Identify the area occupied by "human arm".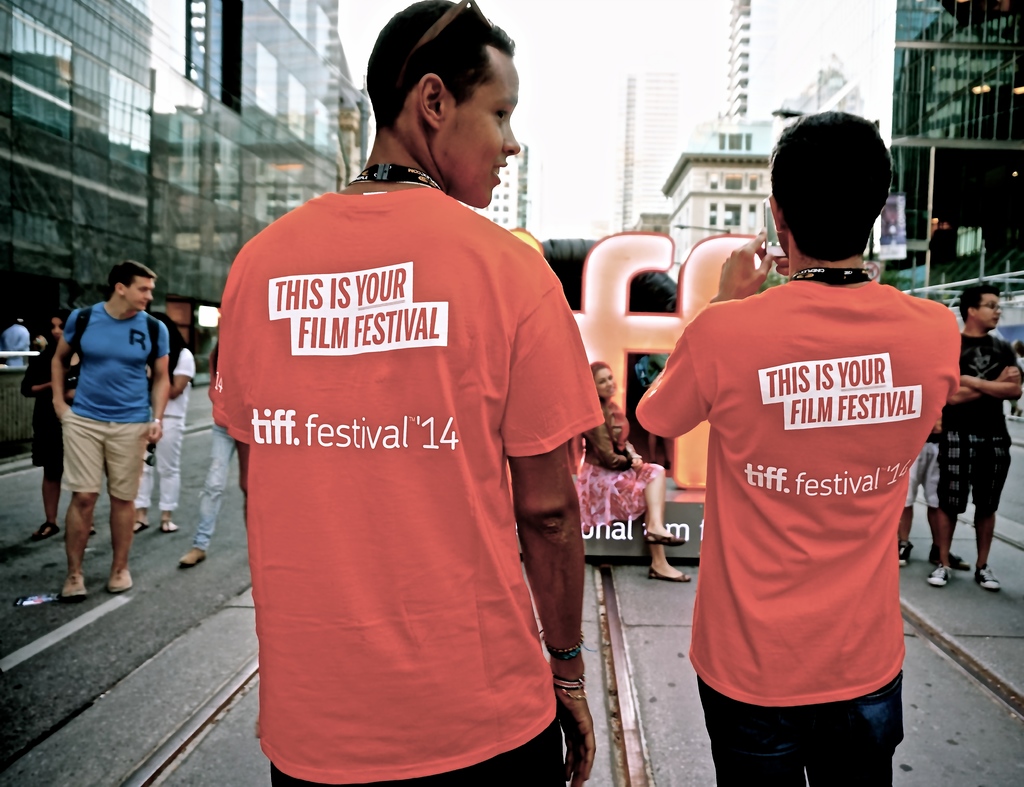
Area: [948, 360, 1018, 402].
